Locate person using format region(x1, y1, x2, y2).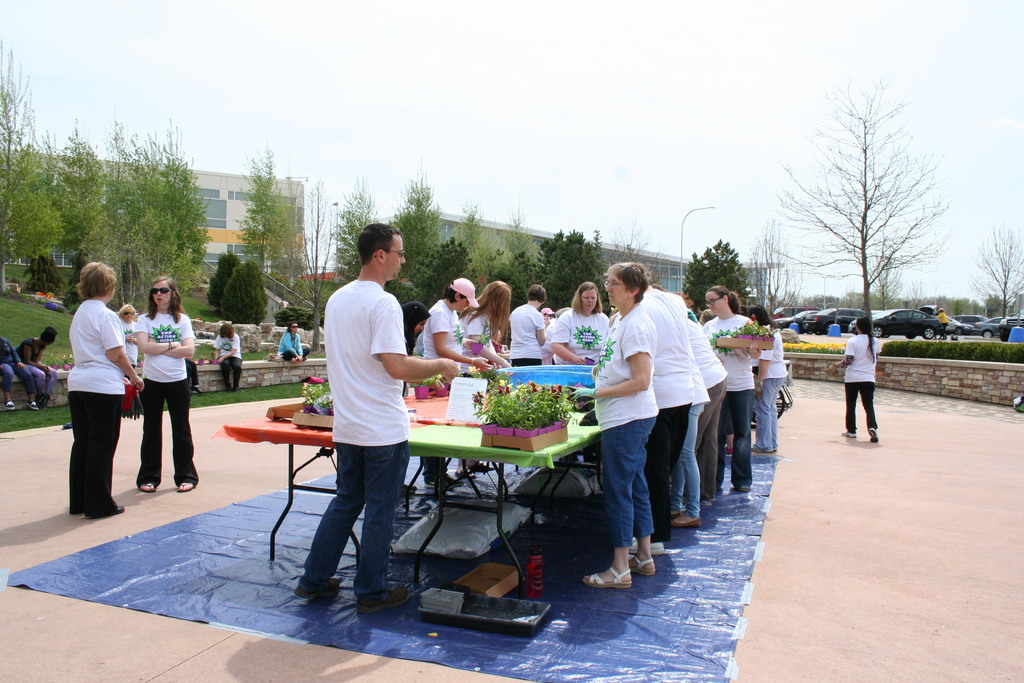
region(640, 284, 681, 562).
